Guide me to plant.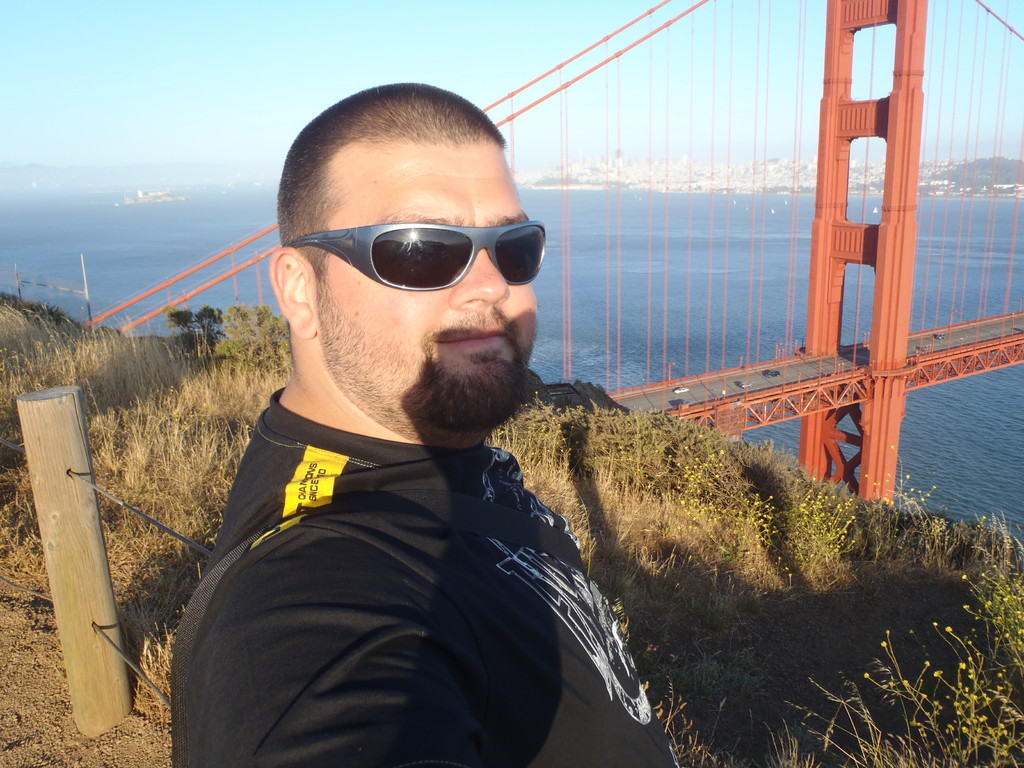
Guidance: rect(1, 262, 212, 511).
